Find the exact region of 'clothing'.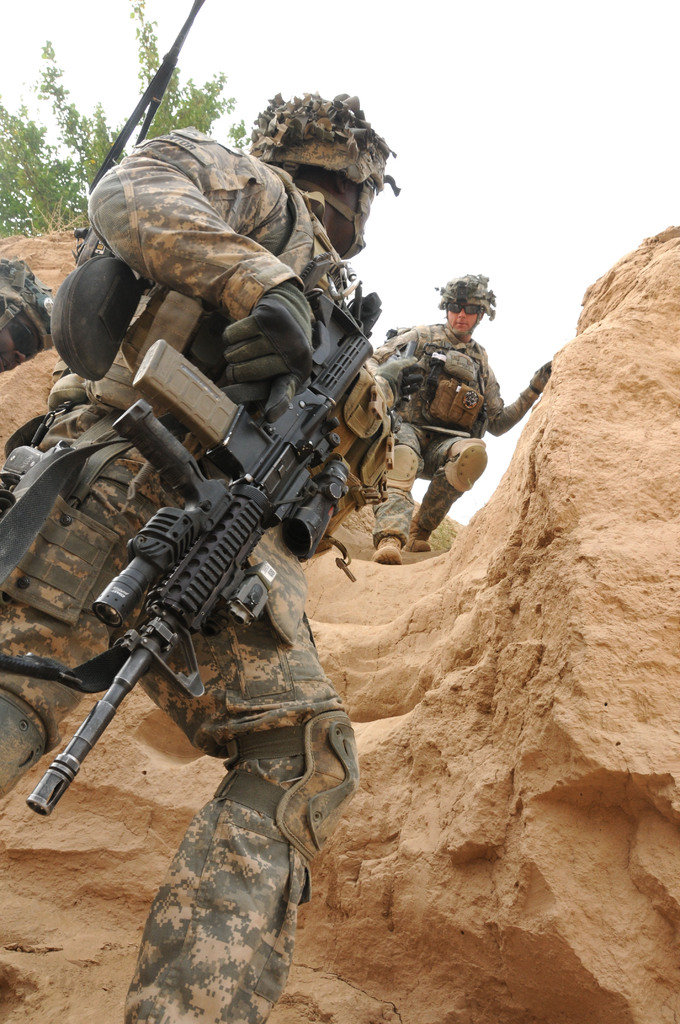
Exact region: [x1=360, y1=298, x2=522, y2=550].
